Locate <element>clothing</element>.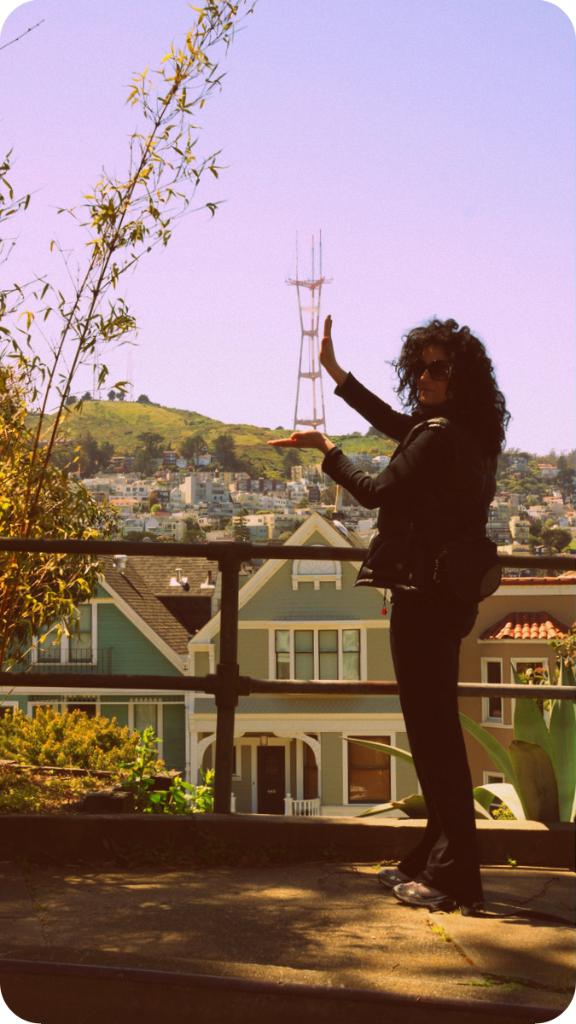
Bounding box: 324 340 514 804.
